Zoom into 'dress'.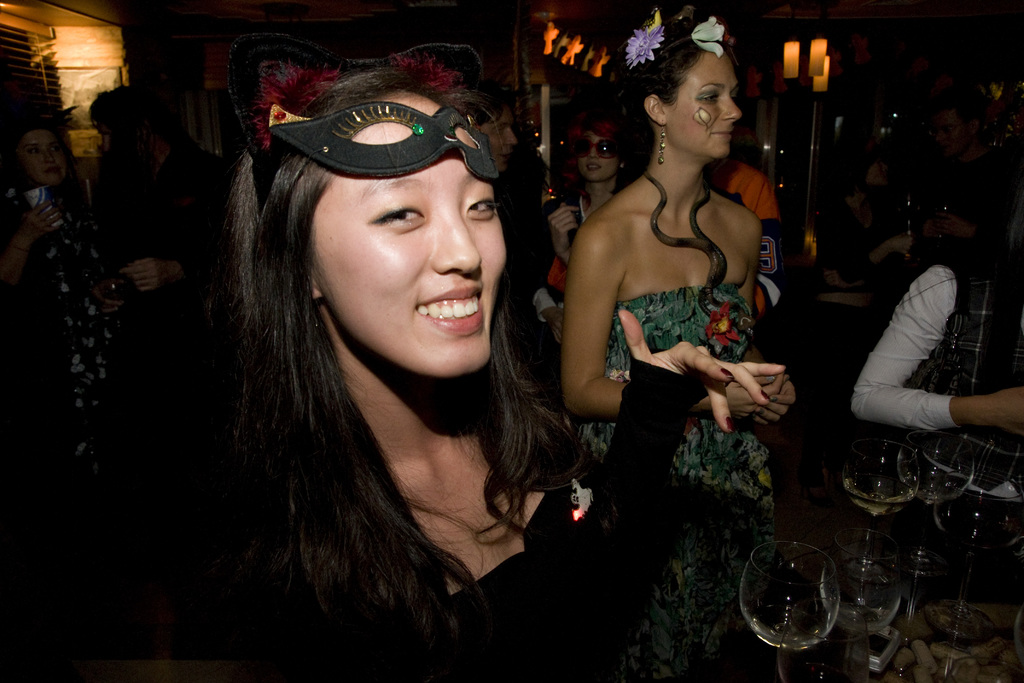
Zoom target: (0, 194, 120, 462).
